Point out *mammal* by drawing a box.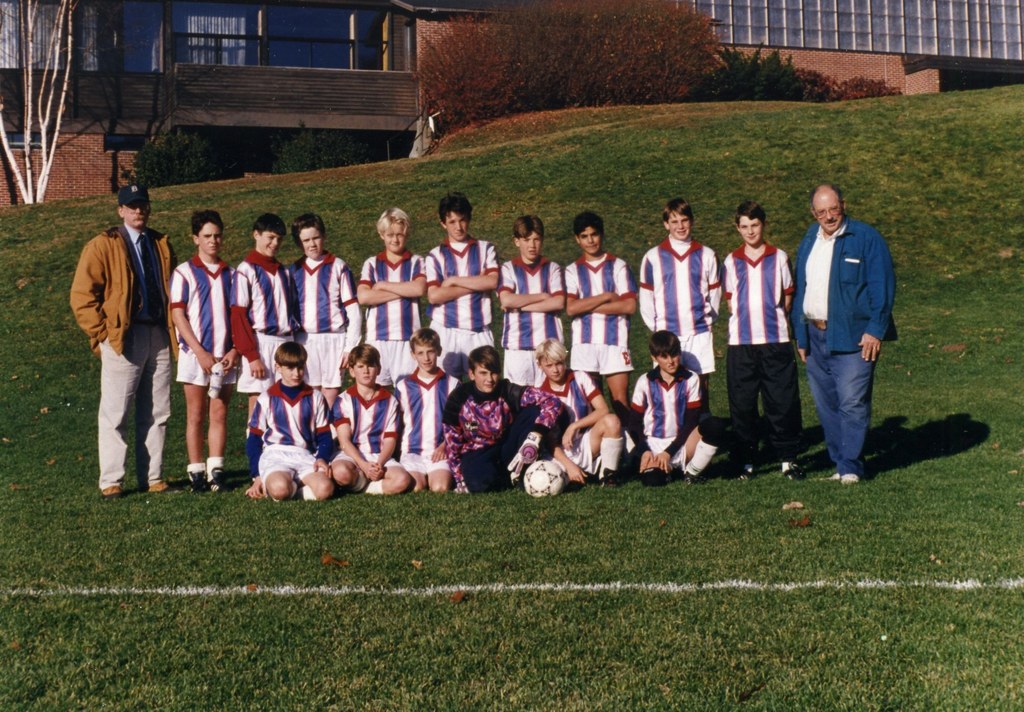
bbox(170, 210, 236, 494).
